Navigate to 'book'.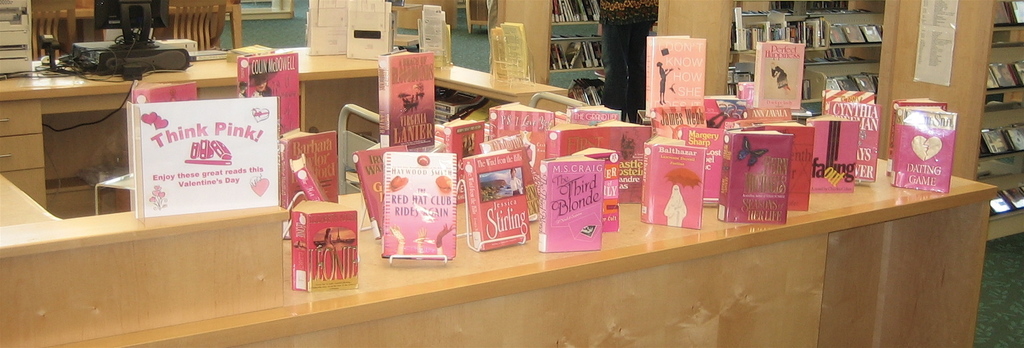
Navigation target: box=[133, 80, 197, 105].
